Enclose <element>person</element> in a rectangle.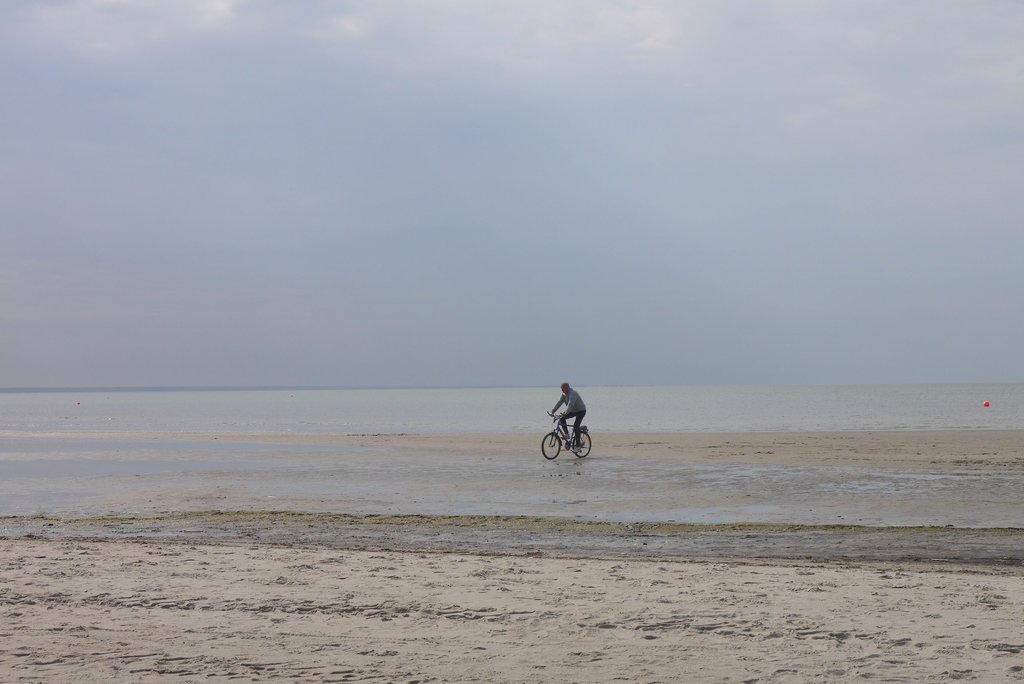
(545, 382, 587, 446).
